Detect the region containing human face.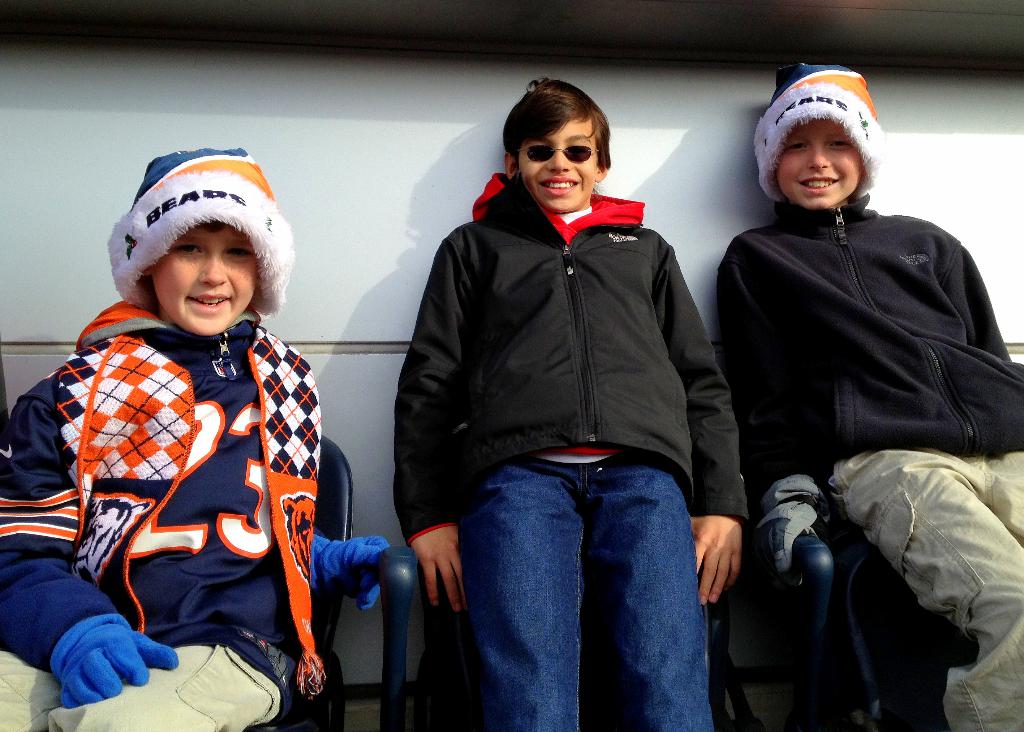
778:110:861:214.
